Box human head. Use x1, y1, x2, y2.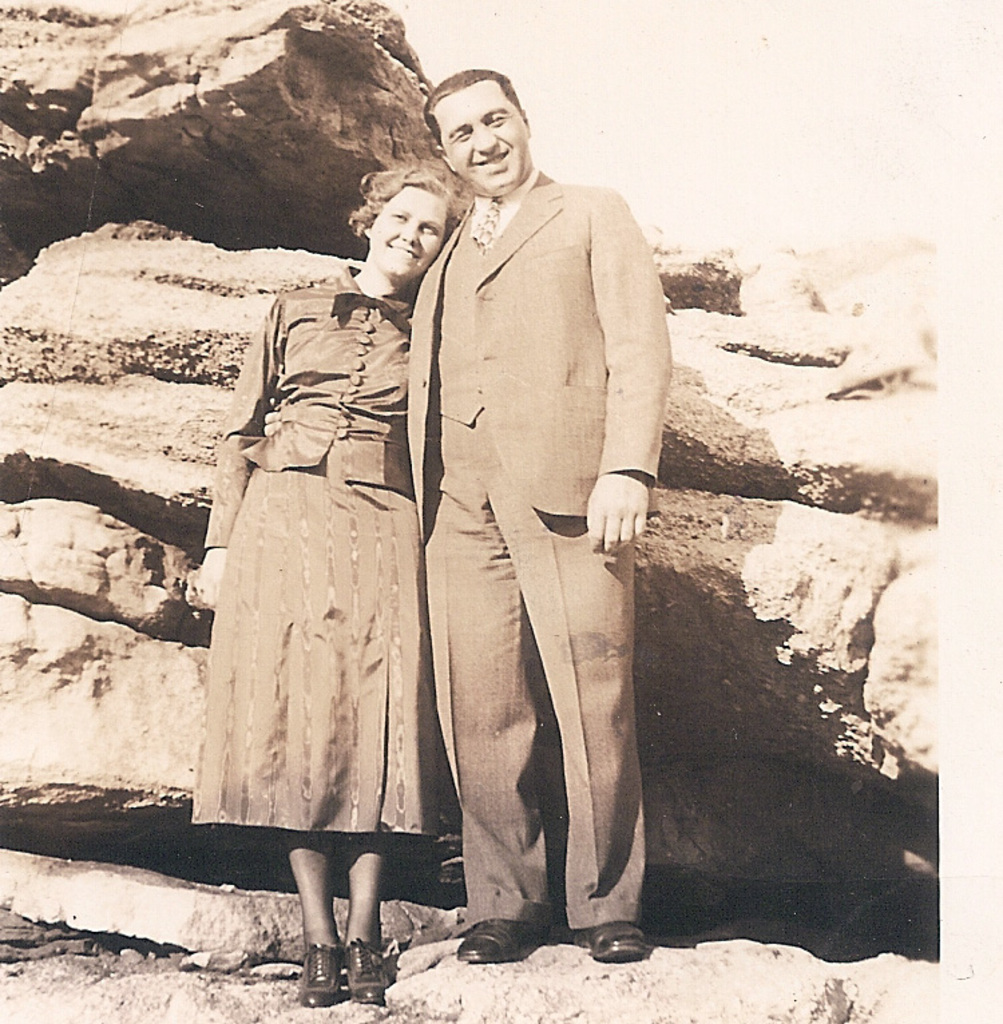
421, 64, 534, 195.
